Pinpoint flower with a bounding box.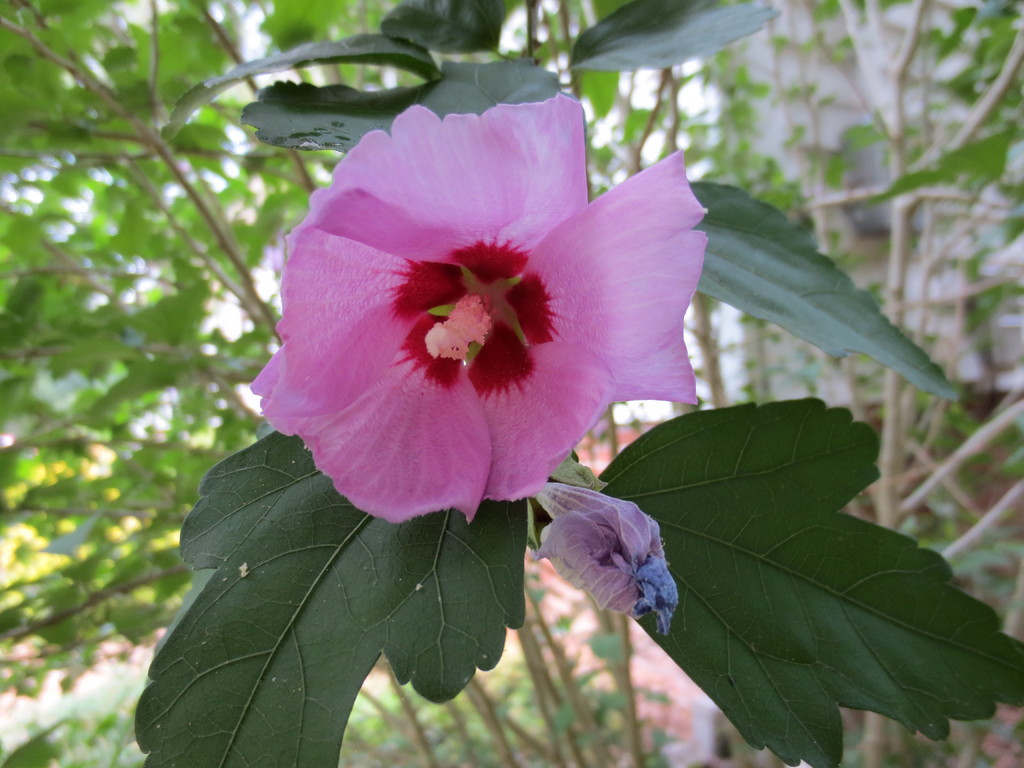
select_region(255, 97, 722, 543).
